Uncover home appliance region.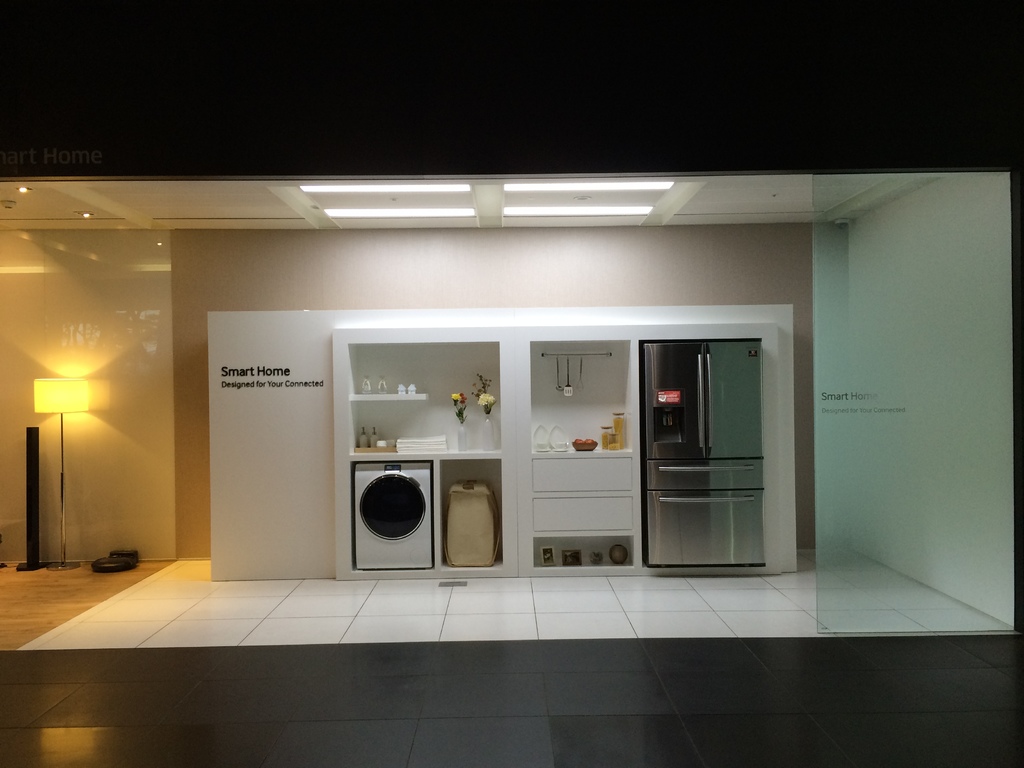
Uncovered: x1=352 y1=460 x2=434 y2=569.
